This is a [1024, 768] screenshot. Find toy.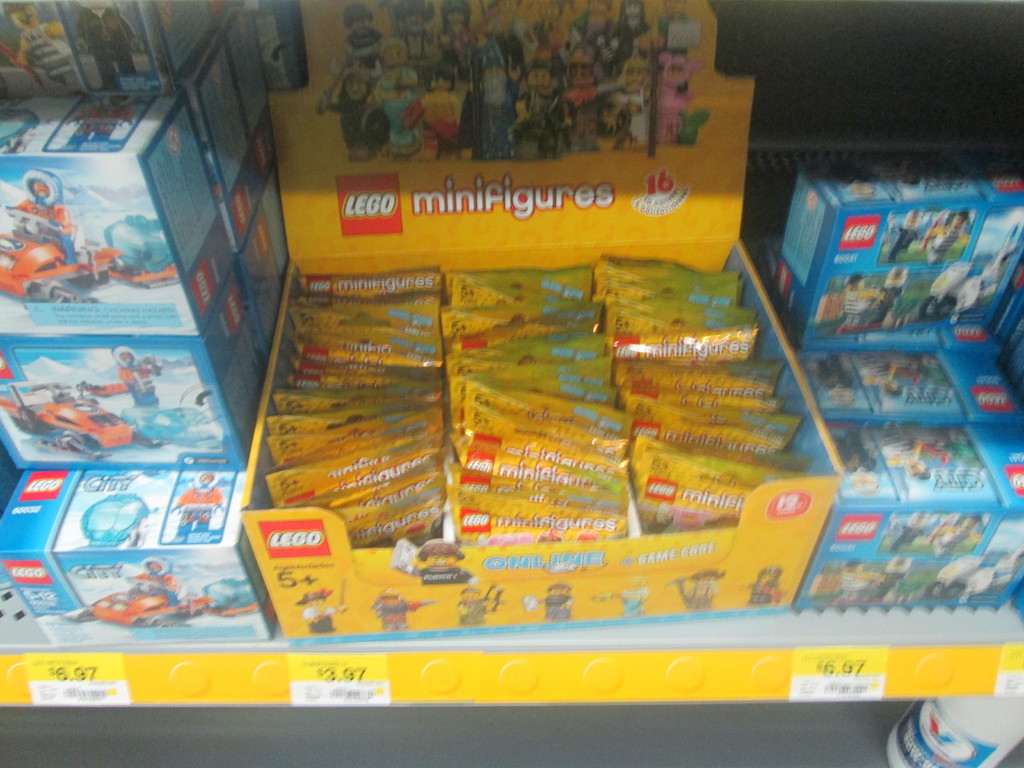
Bounding box: {"x1": 535, "y1": 579, "x2": 578, "y2": 625}.
